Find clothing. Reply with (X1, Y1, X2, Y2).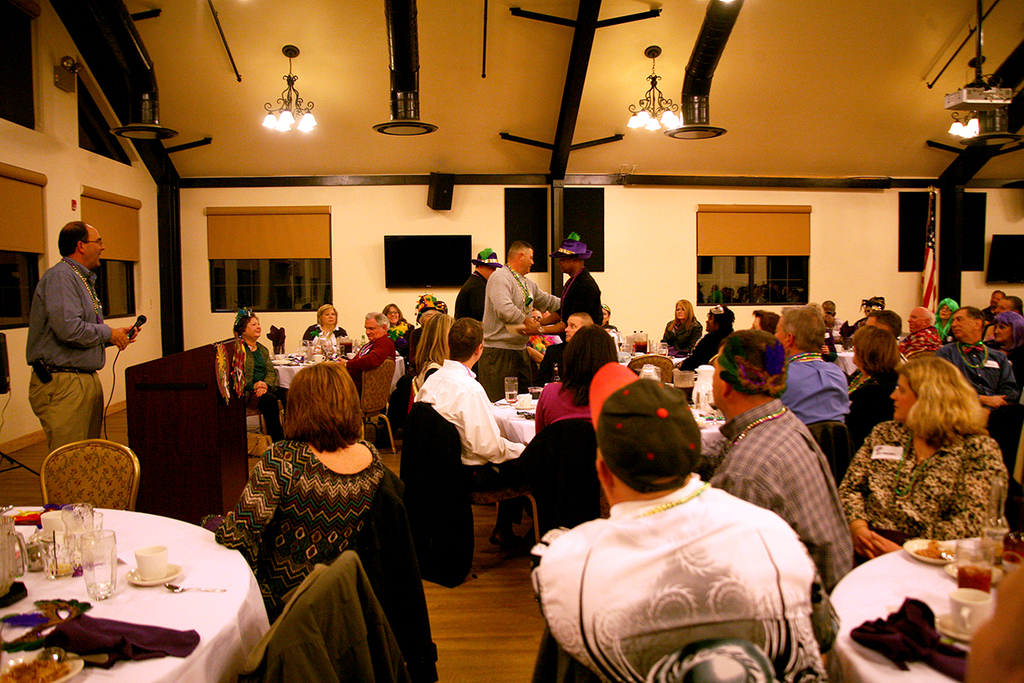
(204, 435, 381, 625).
